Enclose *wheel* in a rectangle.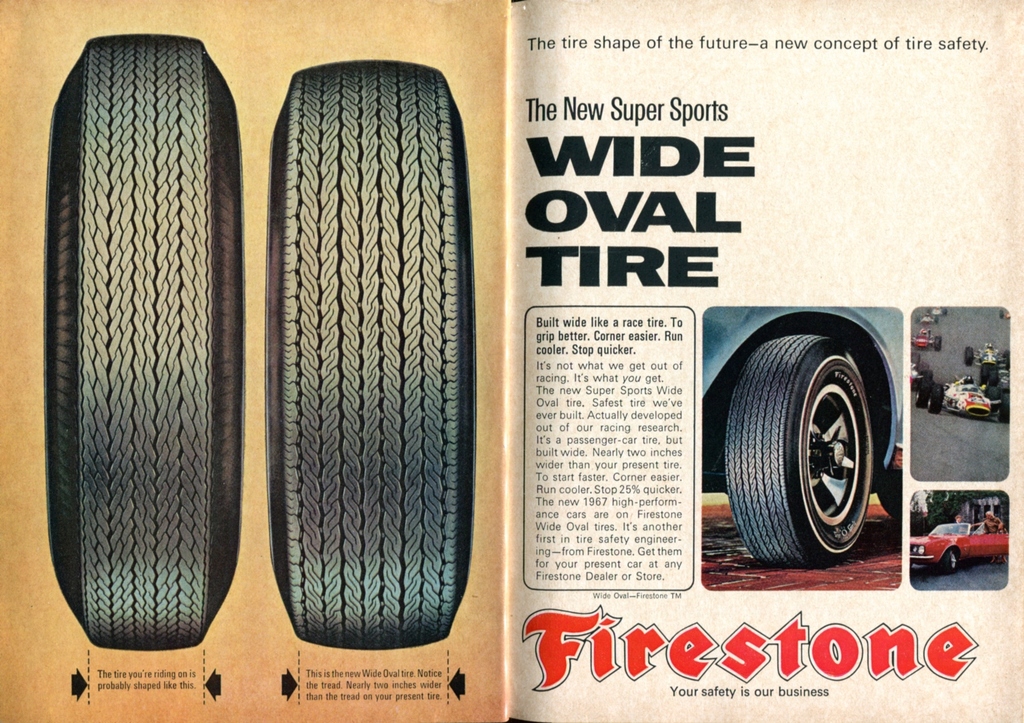
crop(910, 377, 932, 408).
